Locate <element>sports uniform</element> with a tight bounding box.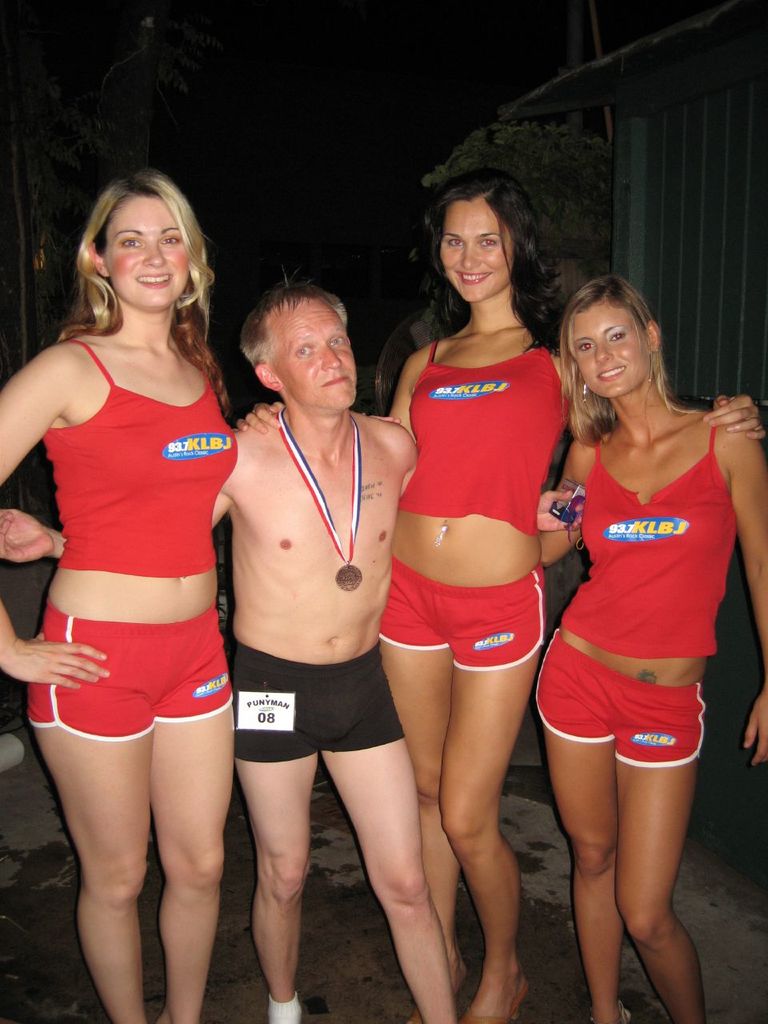
select_region(378, 561, 558, 671).
